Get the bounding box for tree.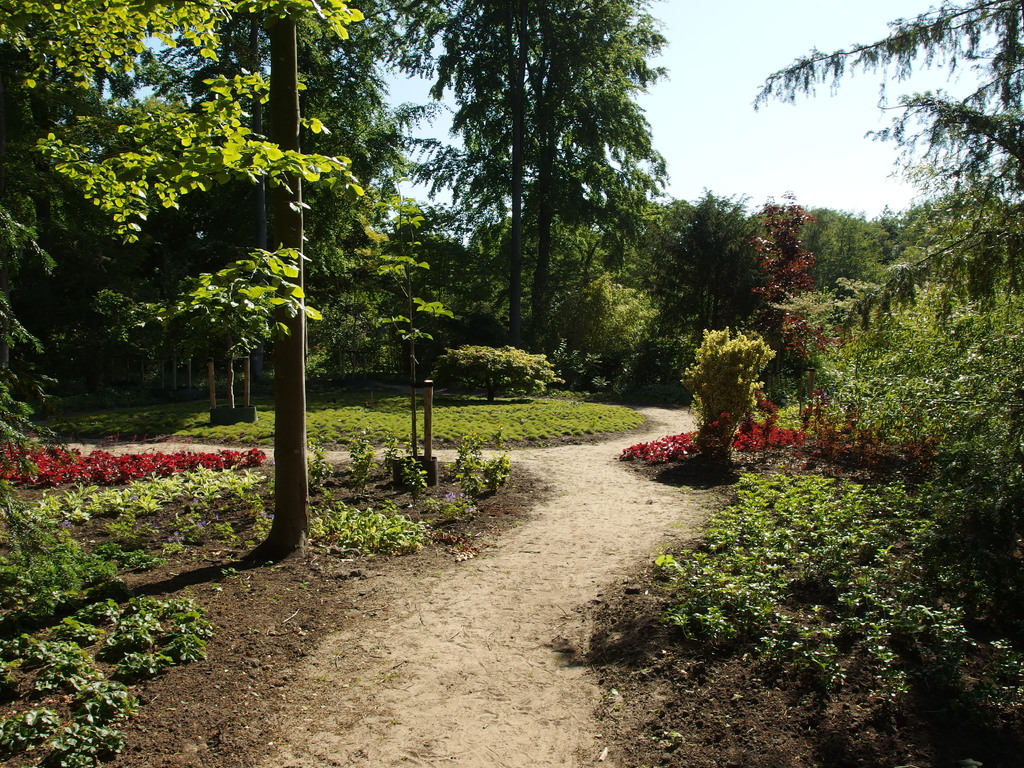
pyautogui.locateOnScreen(740, 189, 839, 392).
